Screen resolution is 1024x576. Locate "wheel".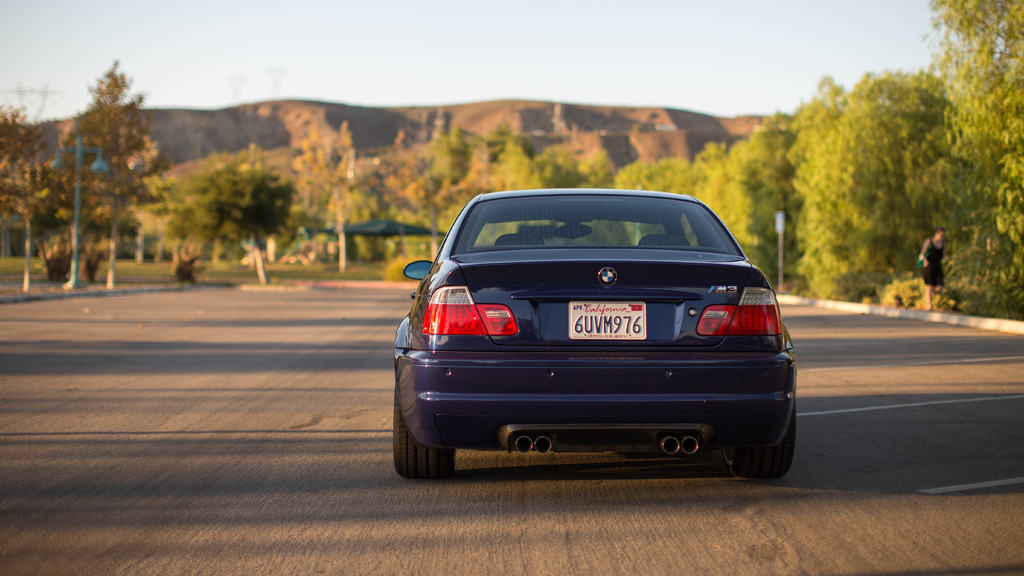
locate(723, 402, 791, 490).
